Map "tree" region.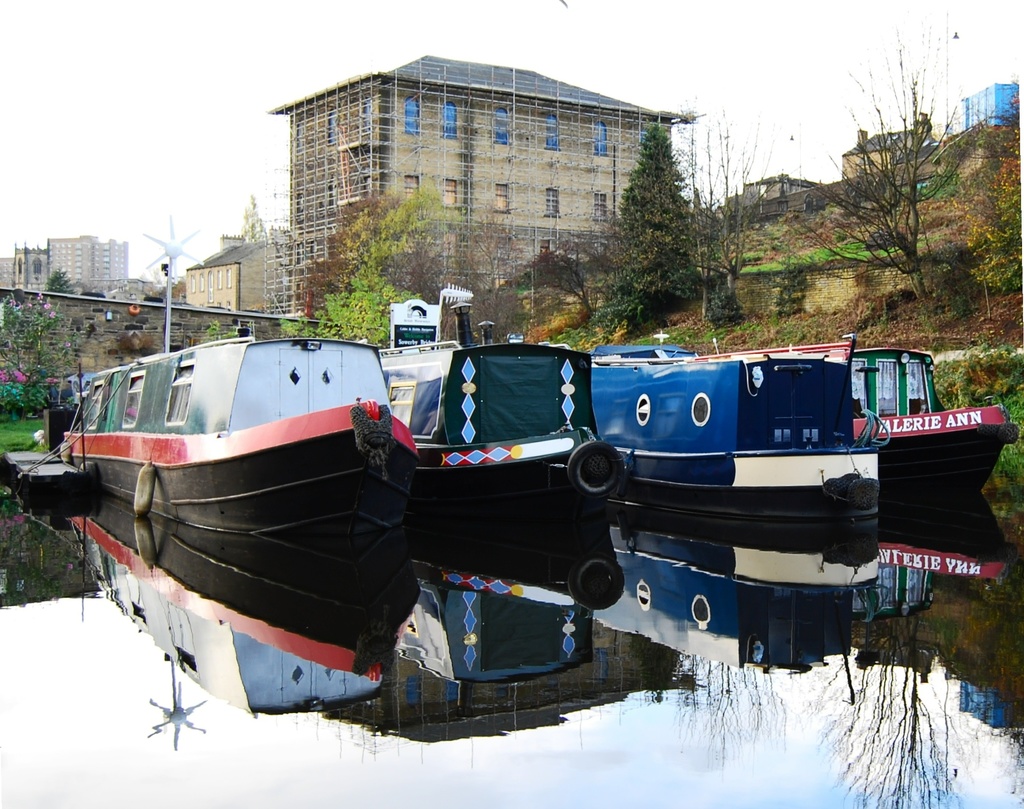
Mapped to 780,12,984,317.
